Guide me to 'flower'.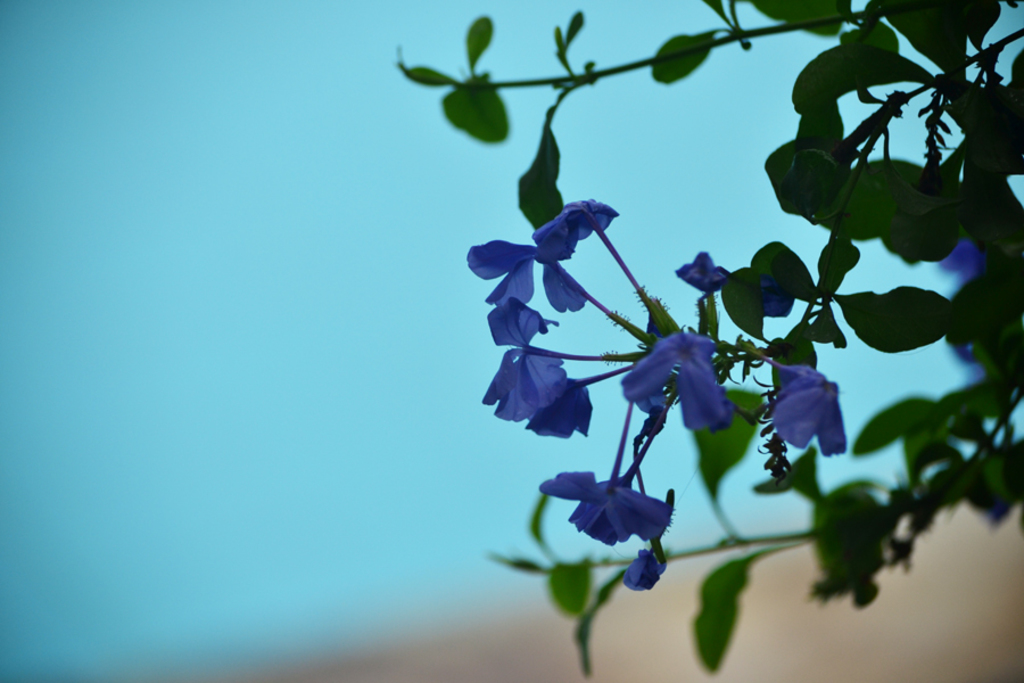
Guidance: rect(753, 353, 851, 494).
